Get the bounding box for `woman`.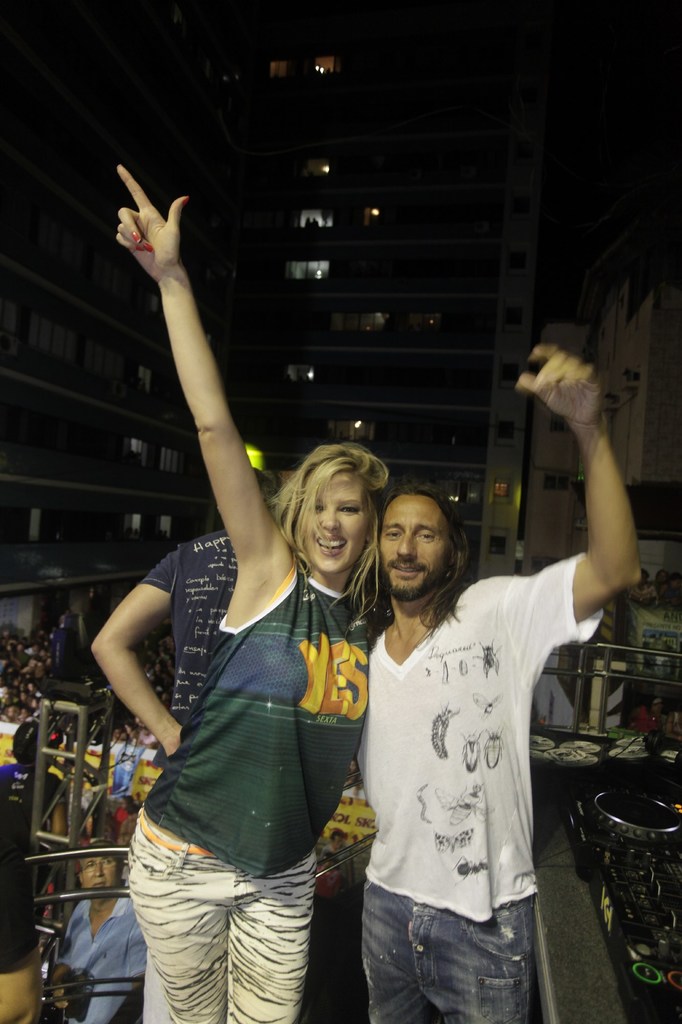
[left=116, top=162, right=394, bottom=1023].
